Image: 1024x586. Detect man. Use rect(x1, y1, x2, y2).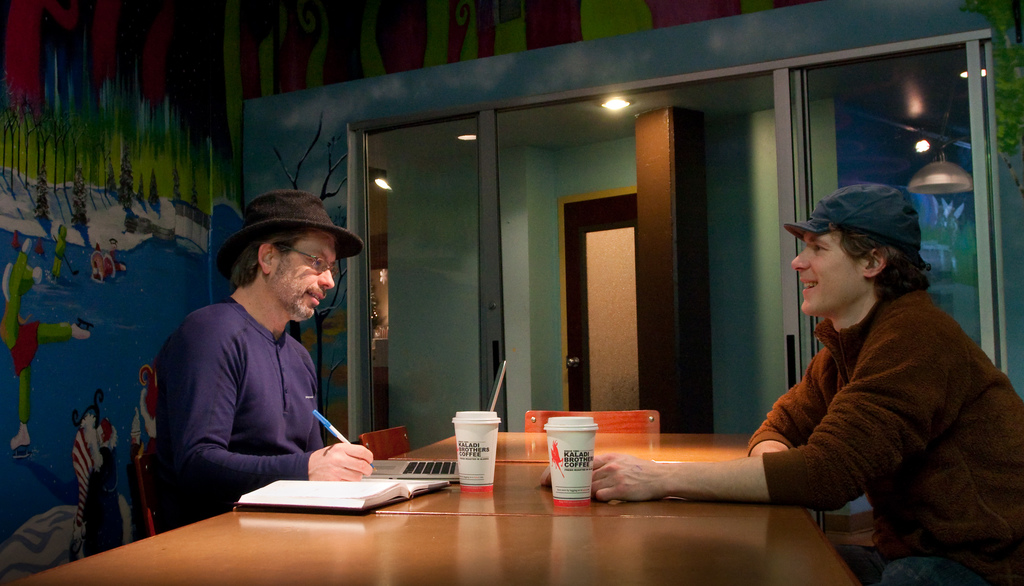
rect(148, 186, 370, 524).
